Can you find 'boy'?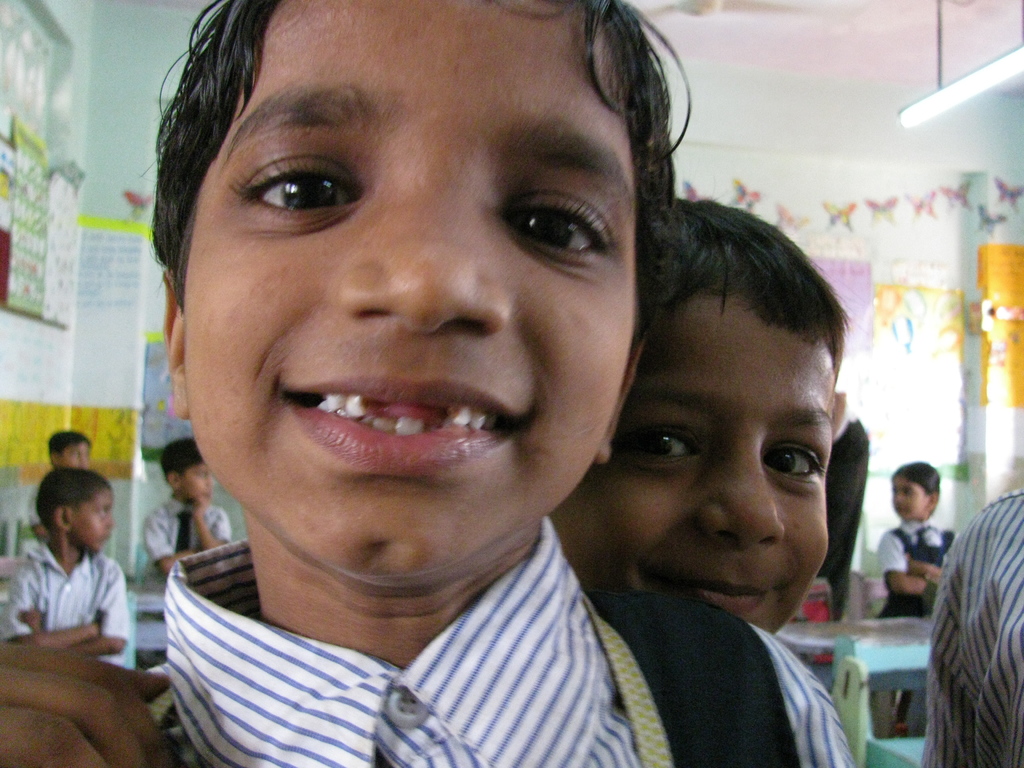
Yes, bounding box: {"x1": 0, "y1": 463, "x2": 132, "y2": 673}.
